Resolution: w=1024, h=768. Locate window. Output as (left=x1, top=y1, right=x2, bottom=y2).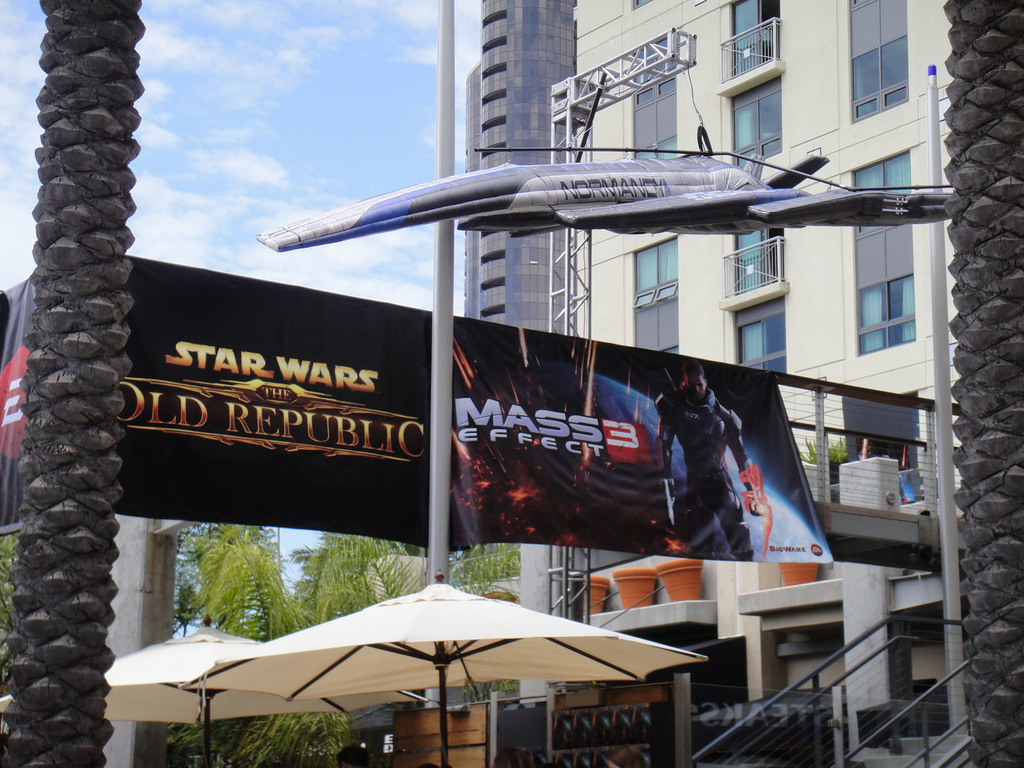
(left=845, top=148, right=916, bottom=353).
